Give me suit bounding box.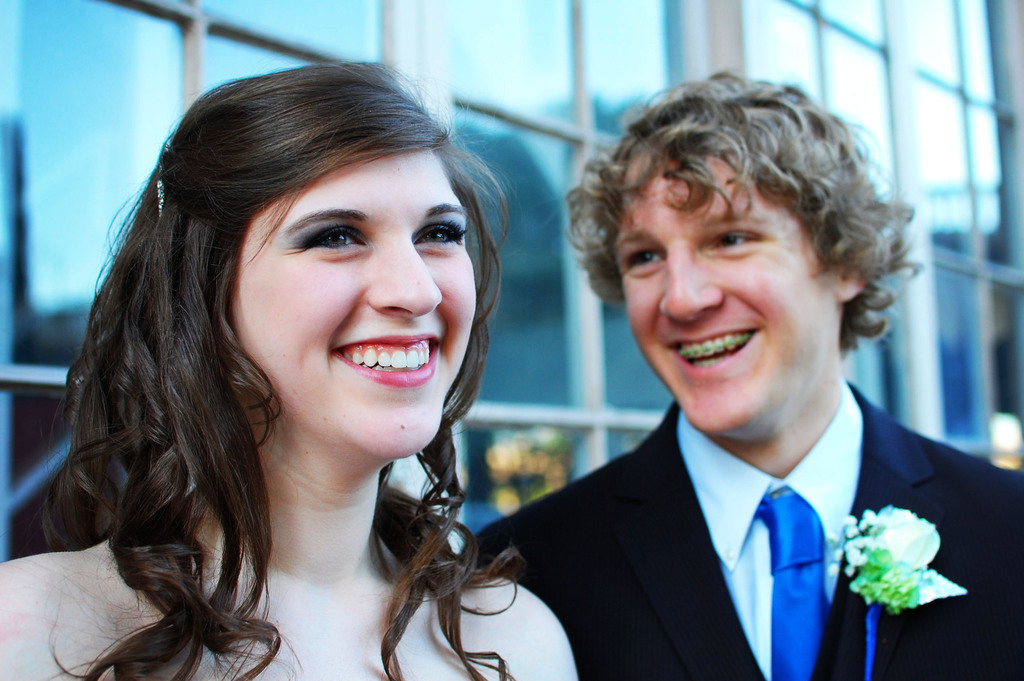
497:345:988:665.
